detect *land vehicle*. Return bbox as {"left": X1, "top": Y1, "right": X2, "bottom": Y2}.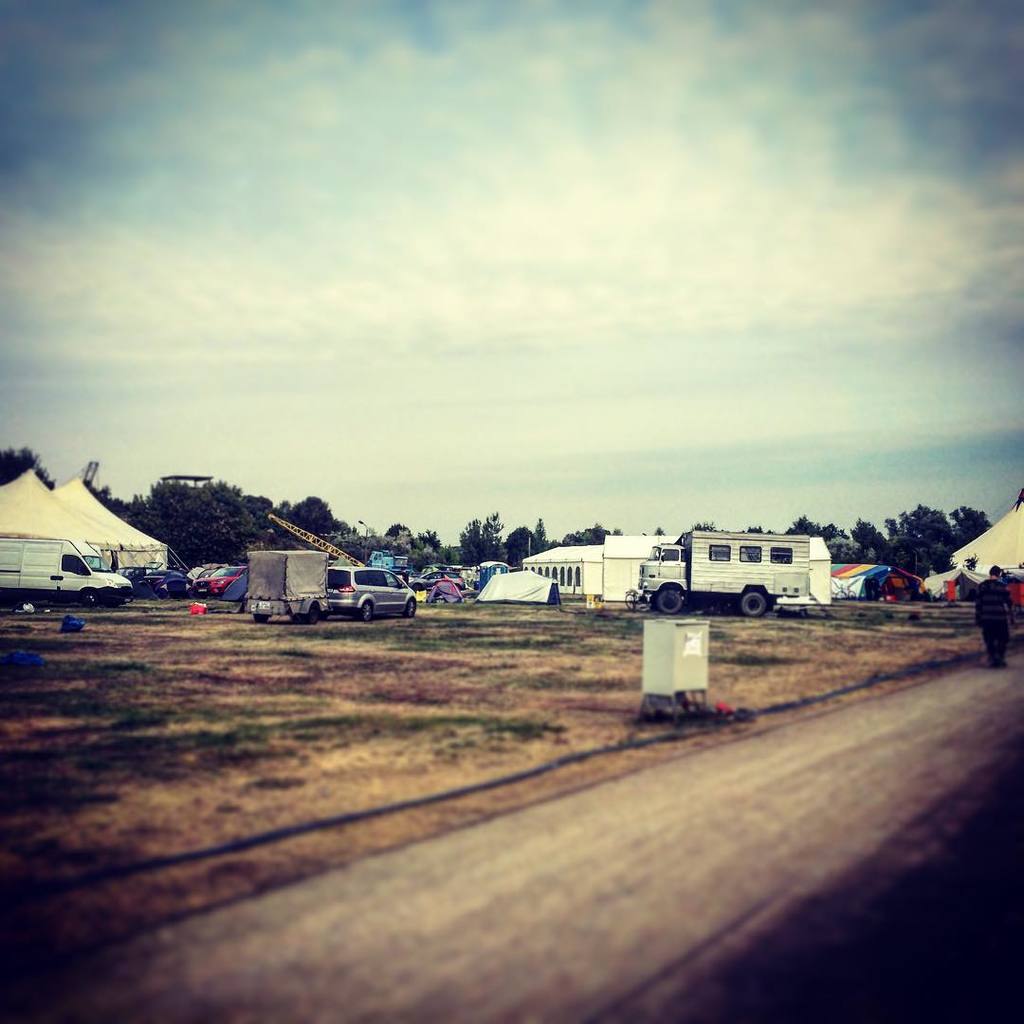
{"left": 327, "top": 561, "right": 418, "bottom": 618}.
